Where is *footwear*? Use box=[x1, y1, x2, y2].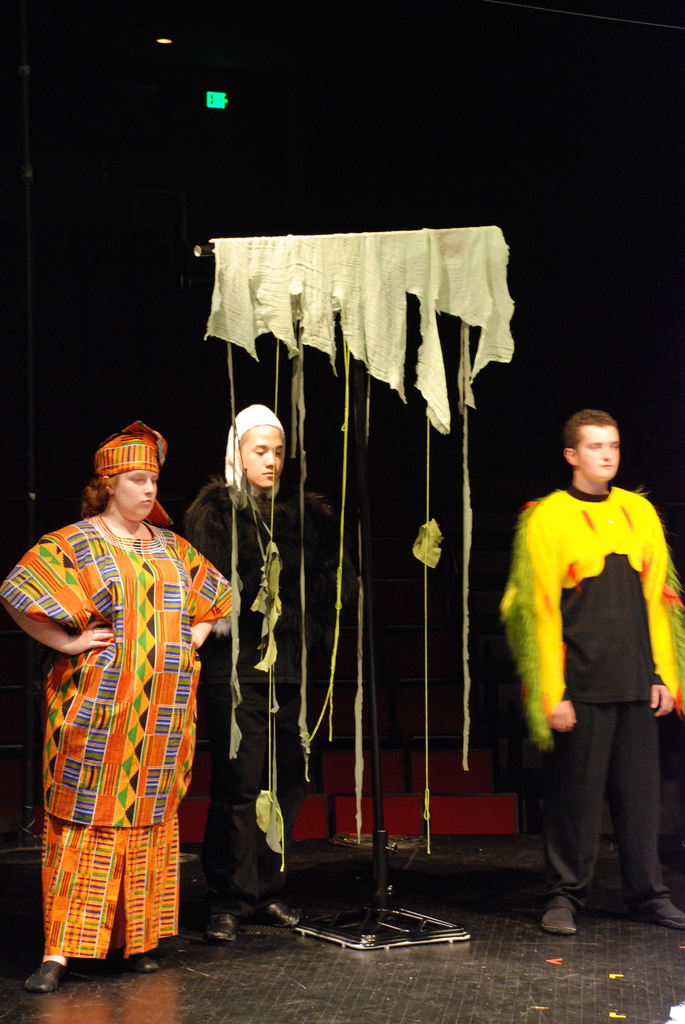
box=[27, 960, 67, 995].
